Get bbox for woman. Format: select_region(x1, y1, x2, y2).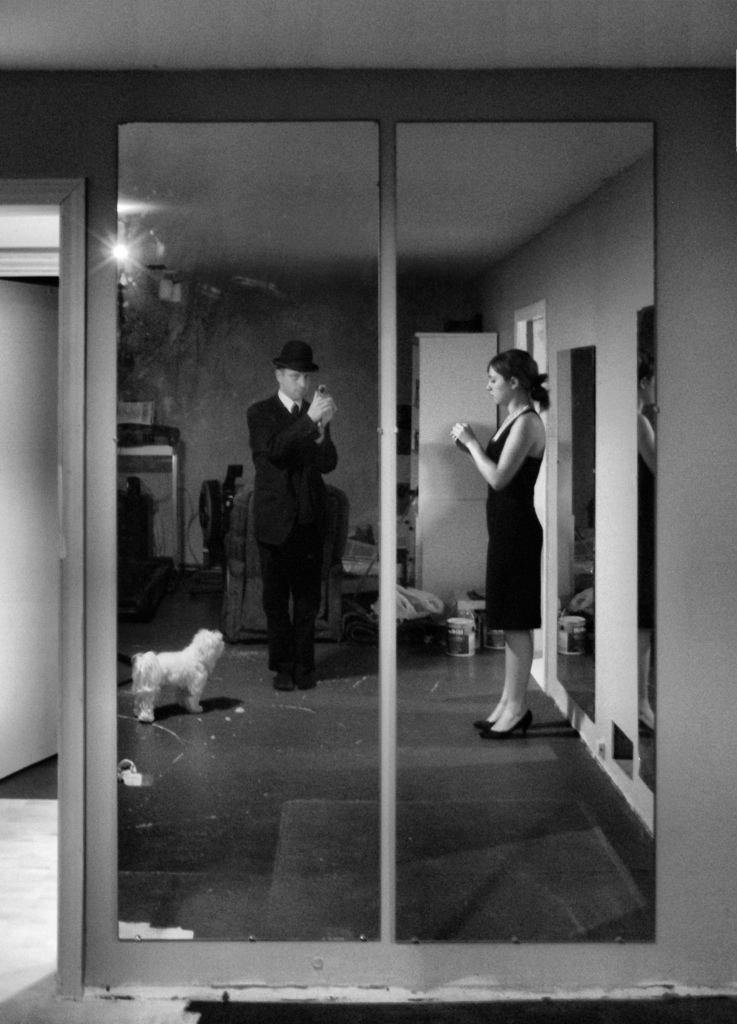
select_region(442, 344, 558, 744).
